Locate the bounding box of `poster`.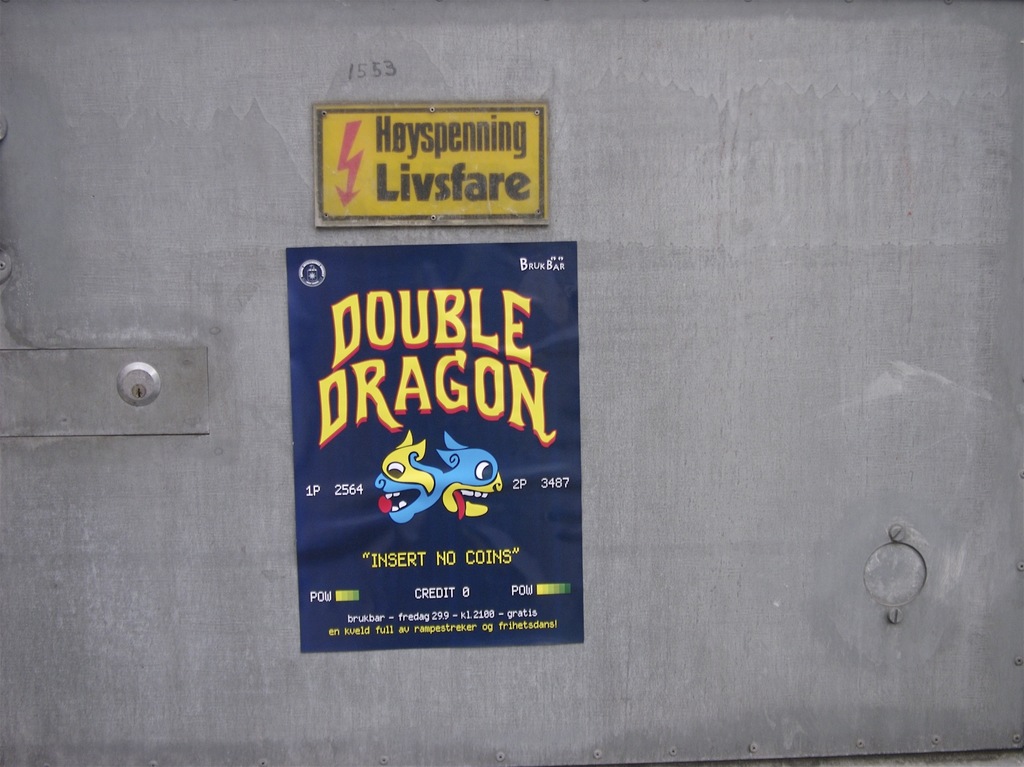
Bounding box: l=288, t=242, r=581, b=656.
